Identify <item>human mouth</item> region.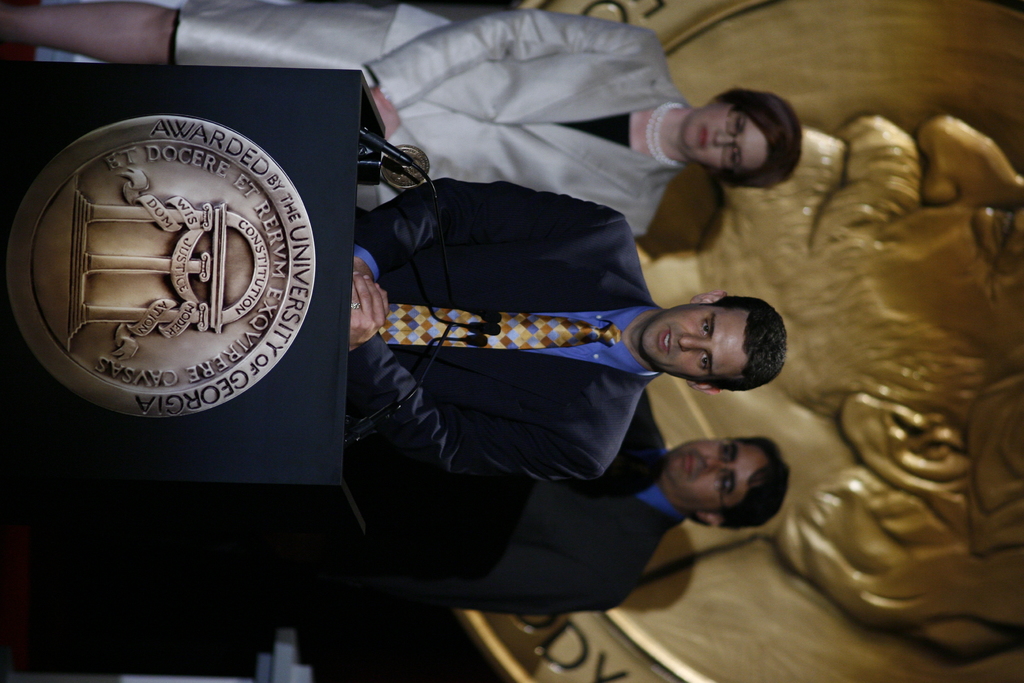
Region: bbox(695, 120, 708, 156).
